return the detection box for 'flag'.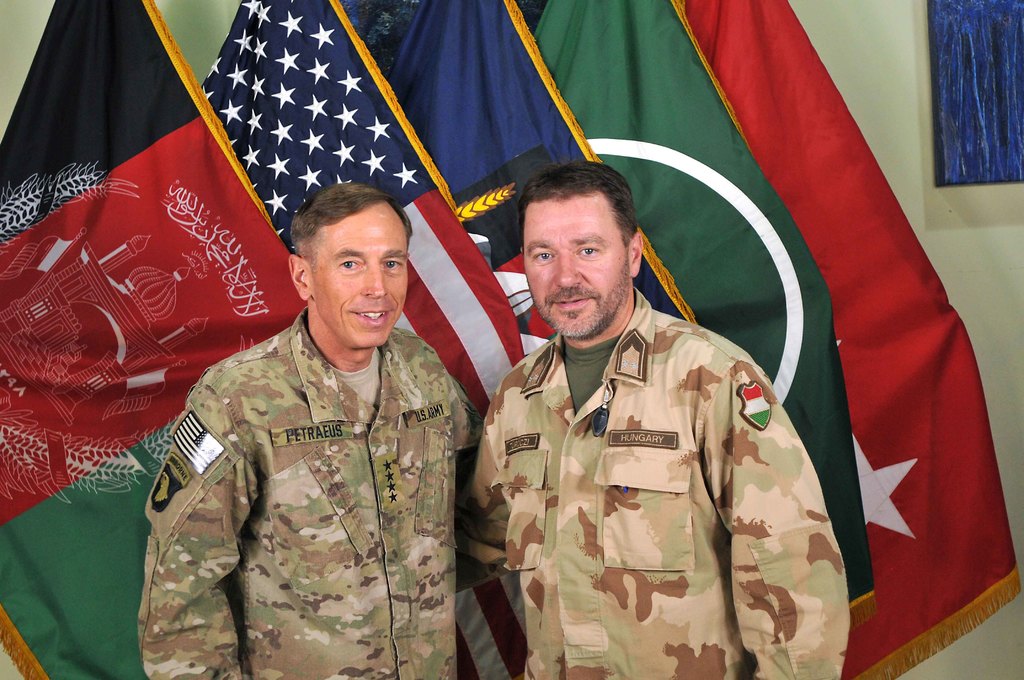
pyautogui.locateOnScreen(538, 0, 876, 601).
